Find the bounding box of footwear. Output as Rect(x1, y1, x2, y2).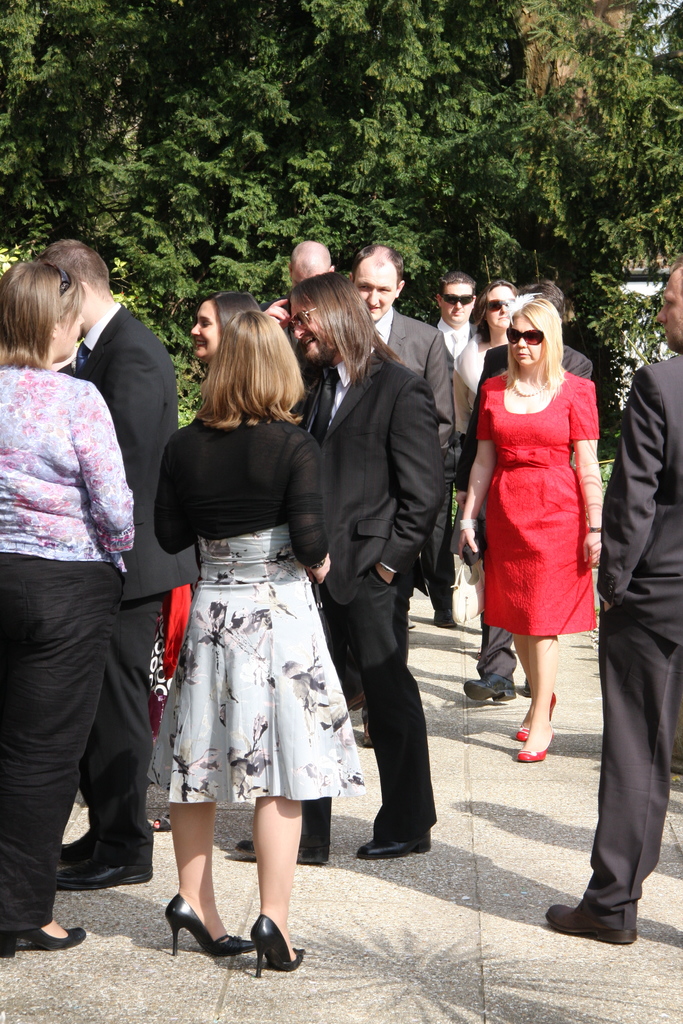
Rect(509, 689, 559, 746).
